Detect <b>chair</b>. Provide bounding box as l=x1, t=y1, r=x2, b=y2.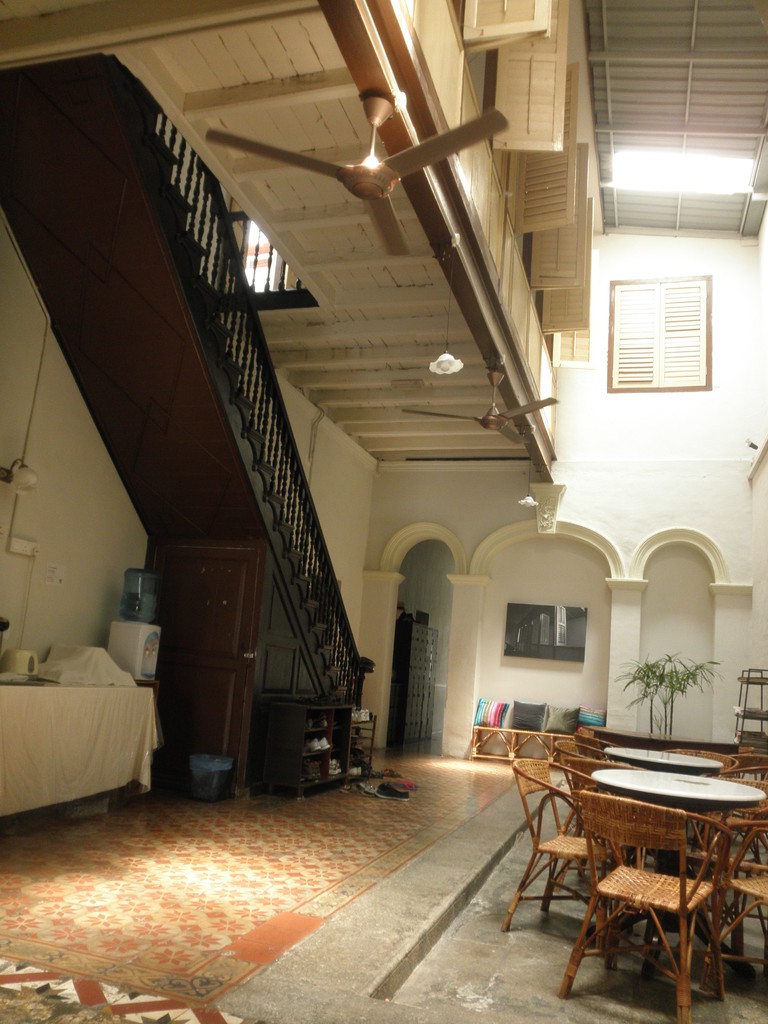
l=555, t=798, r=715, b=1023.
